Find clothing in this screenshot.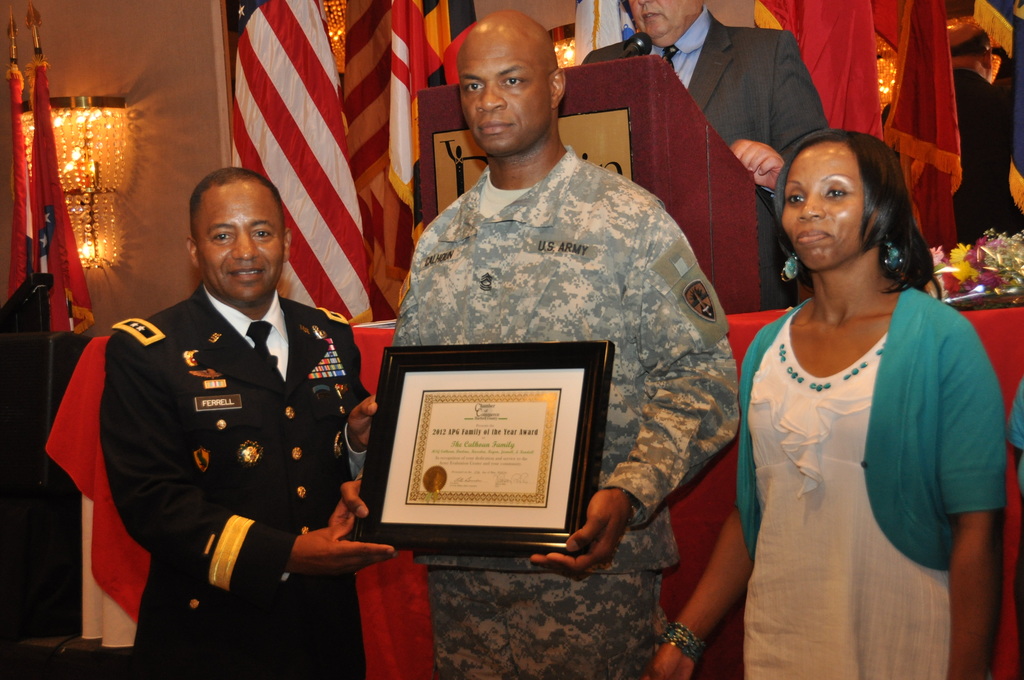
The bounding box for clothing is bbox=(582, 0, 835, 210).
